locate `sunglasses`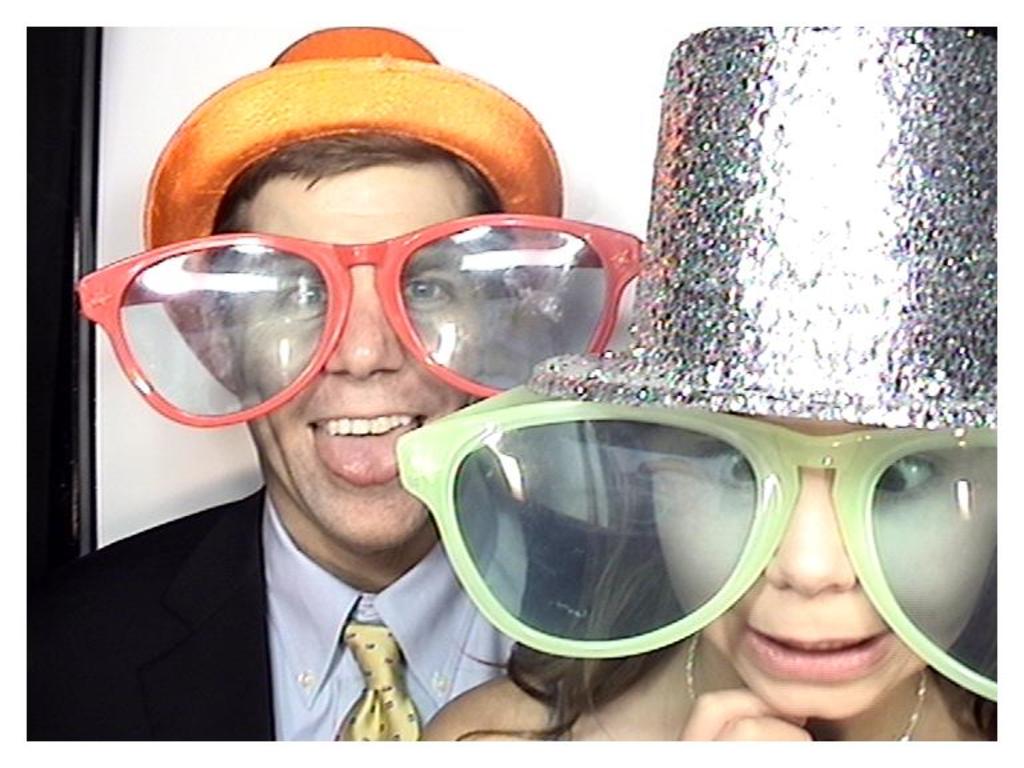
<box>76,209,637,419</box>
